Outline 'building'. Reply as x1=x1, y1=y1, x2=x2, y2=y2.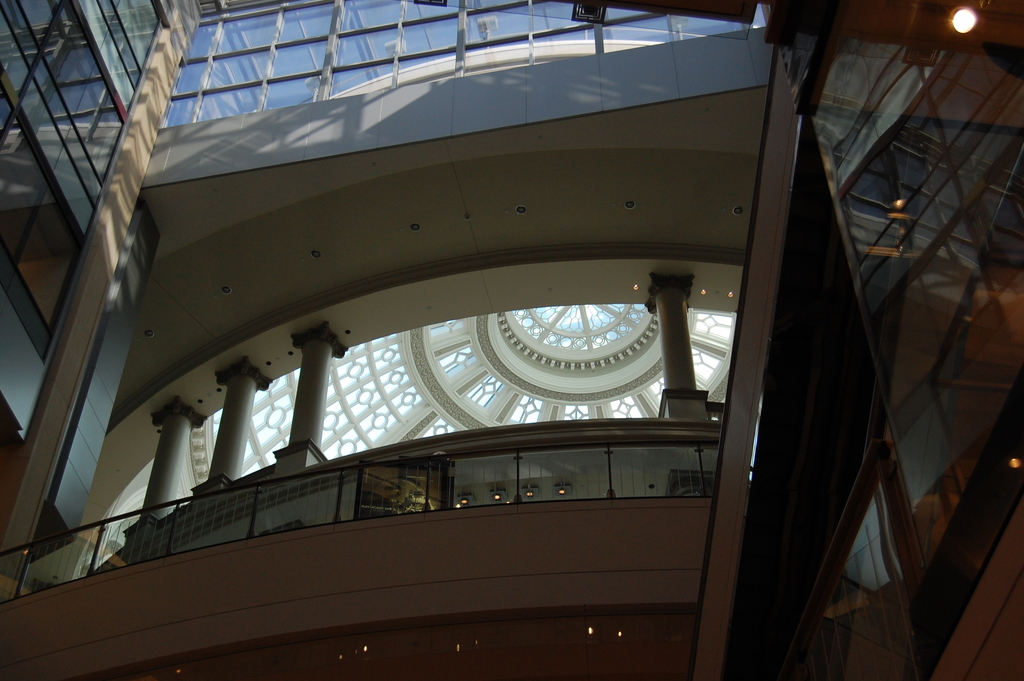
x1=0, y1=0, x2=1023, y2=680.
